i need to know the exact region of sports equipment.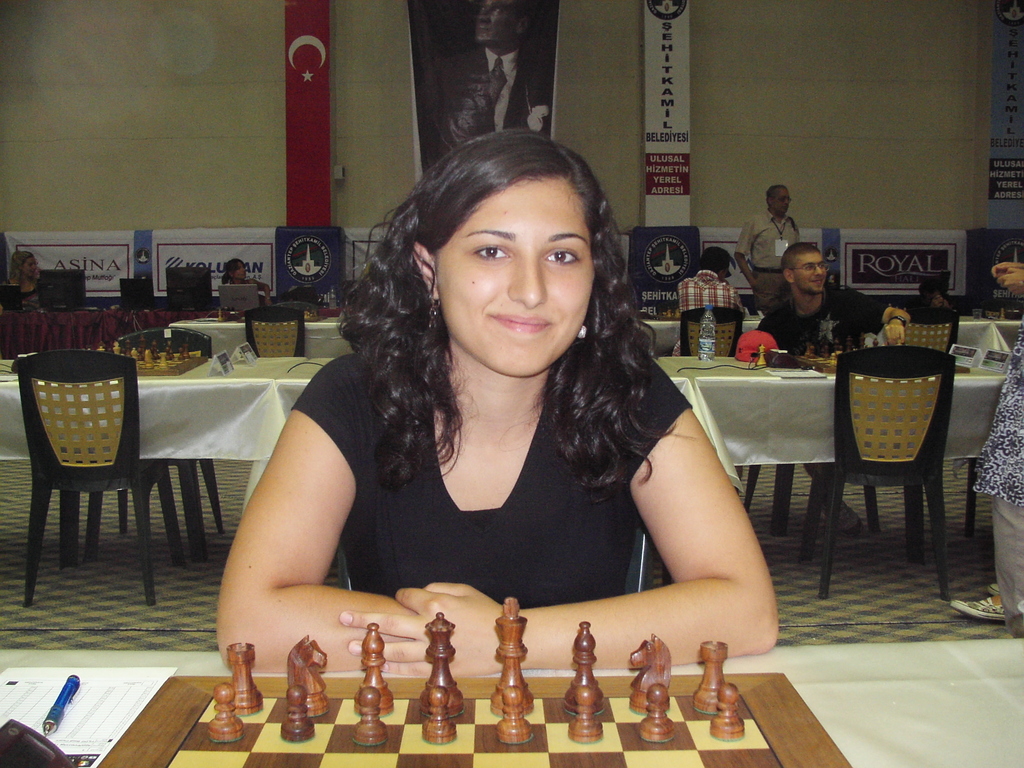
Region: left=755, top=342, right=908, bottom=376.
